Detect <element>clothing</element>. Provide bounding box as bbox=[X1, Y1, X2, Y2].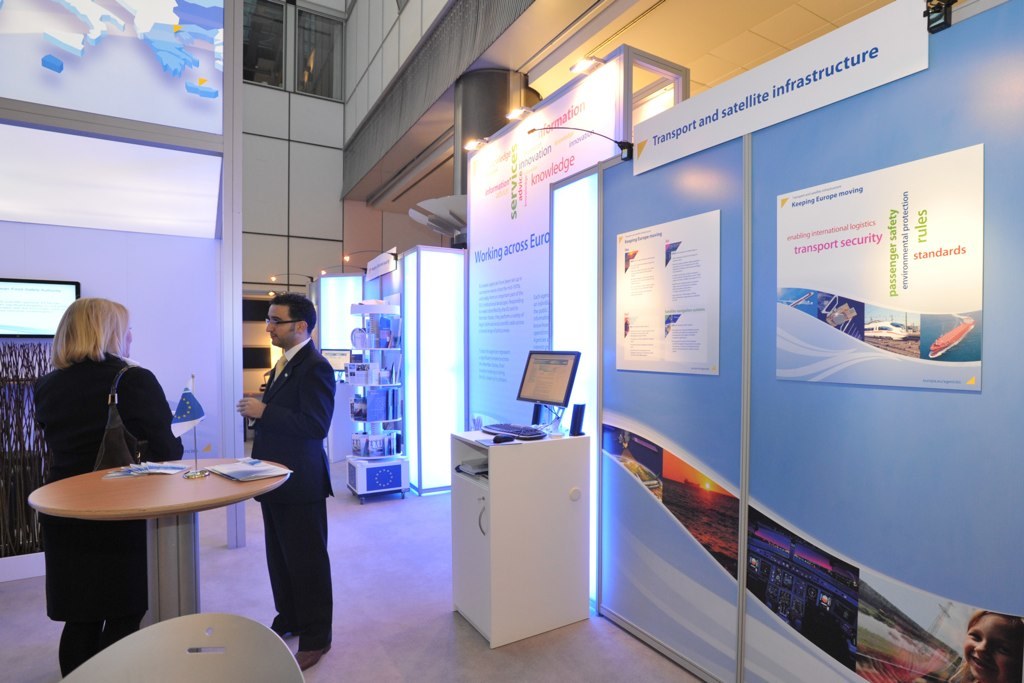
bbox=[31, 348, 184, 678].
